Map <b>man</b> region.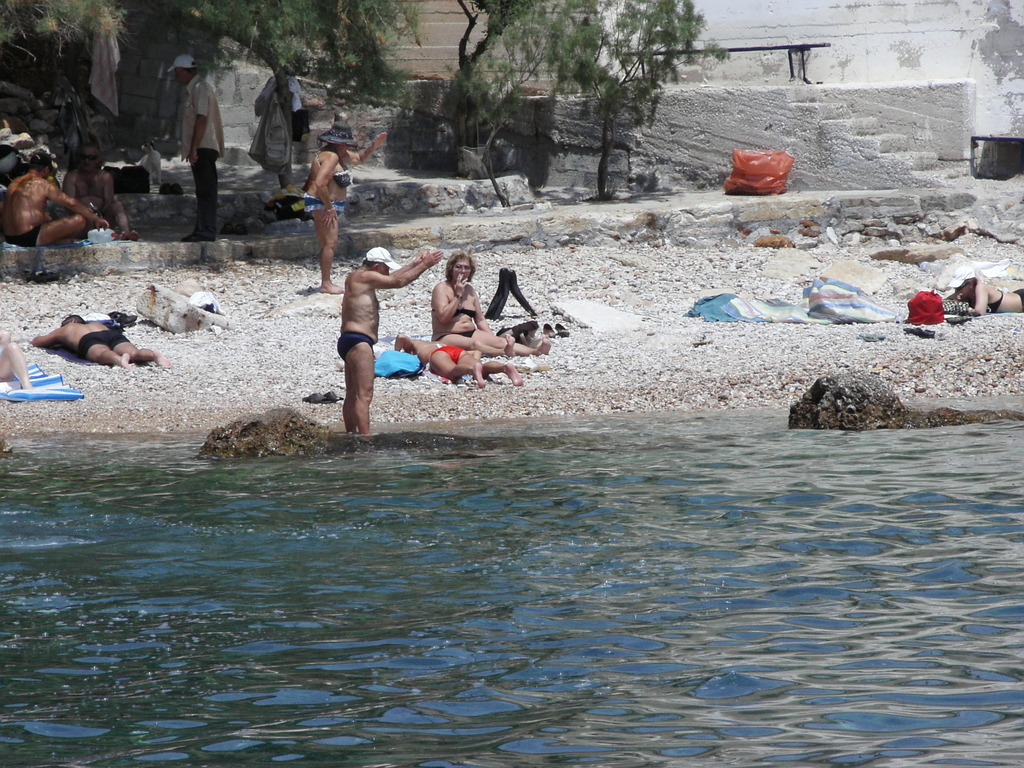
Mapped to left=308, top=220, right=412, bottom=439.
